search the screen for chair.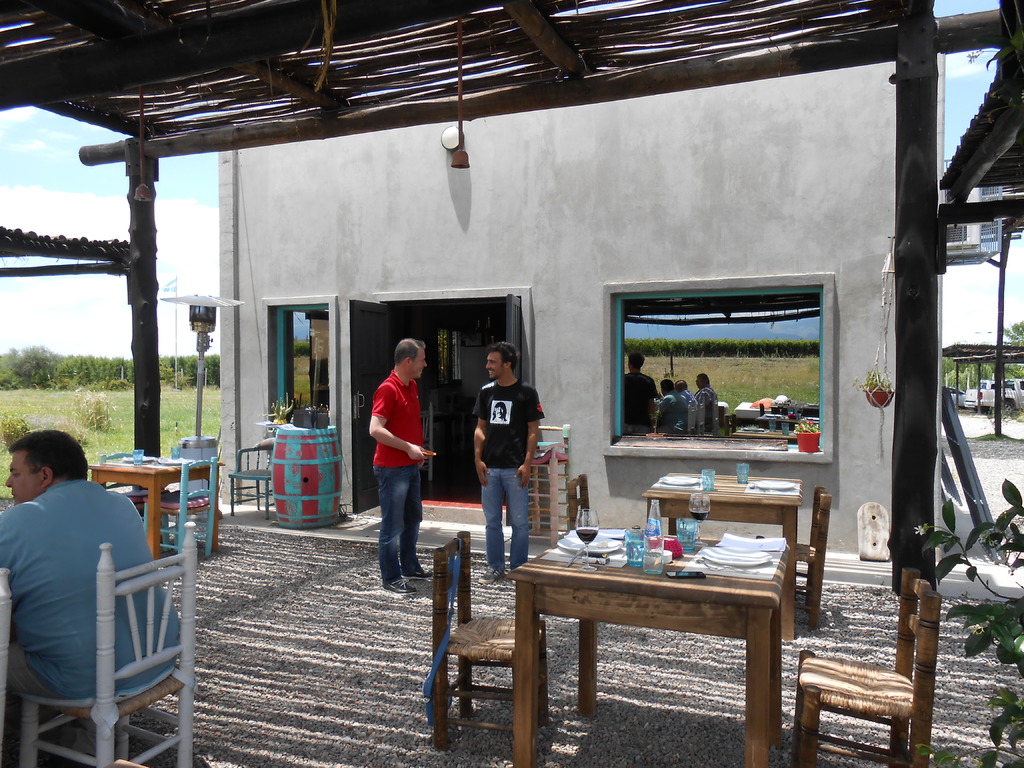
Found at 230,441,277,519.
